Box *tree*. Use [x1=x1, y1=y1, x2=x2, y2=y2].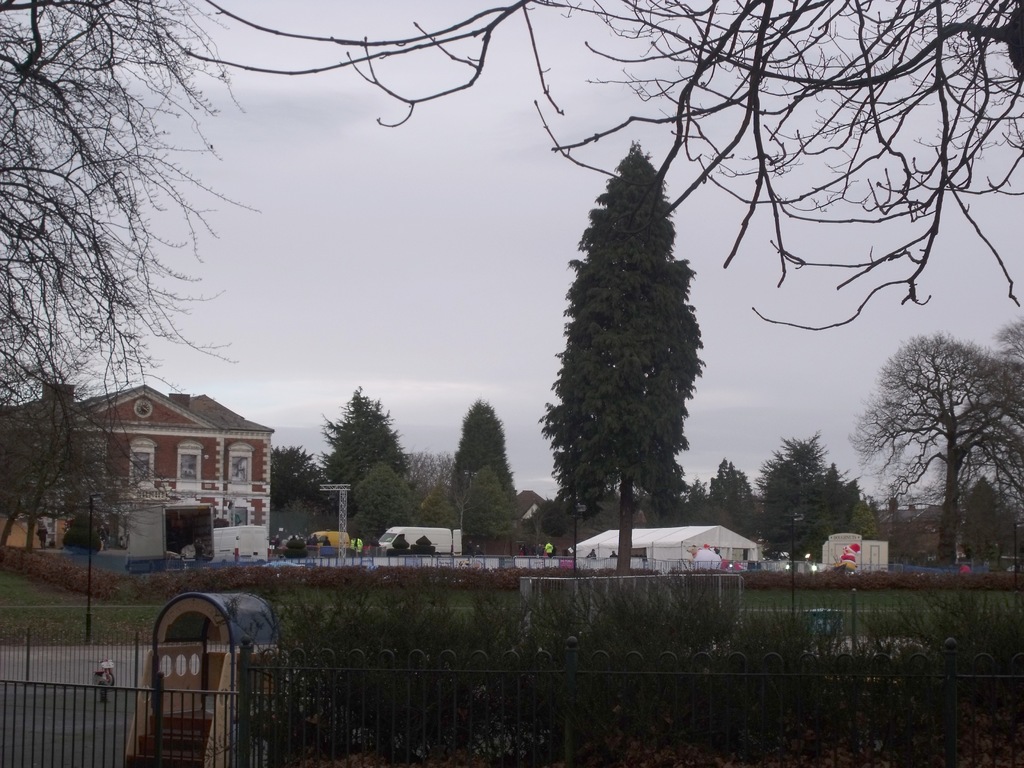
[x1=985, y1=317, x2=1023, y2=495].
